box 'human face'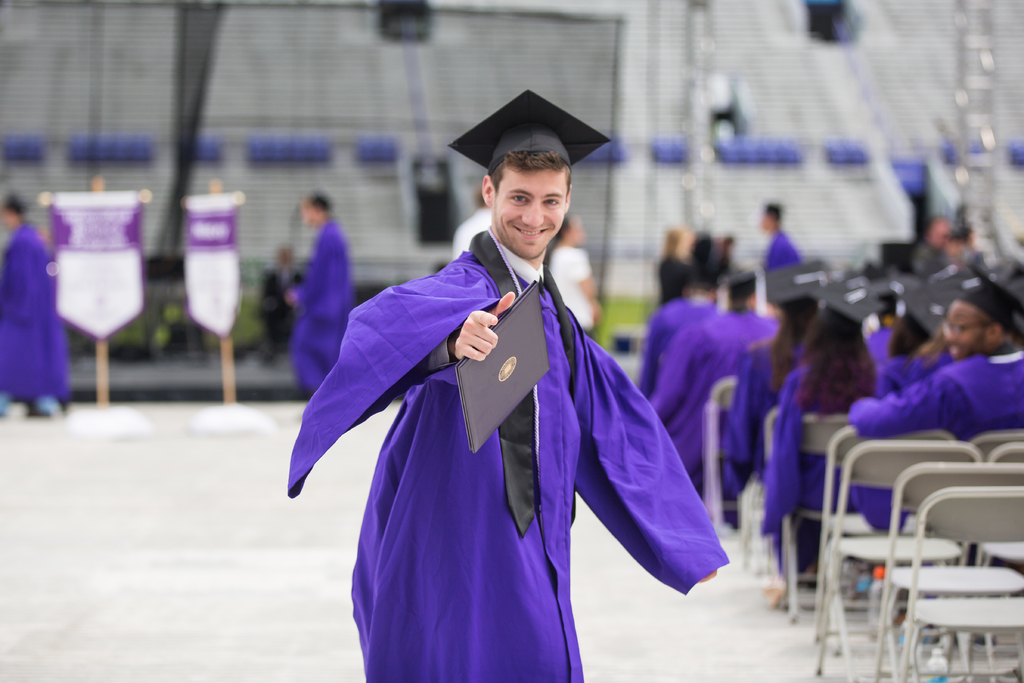
rect(945, 304, 993, 357)
